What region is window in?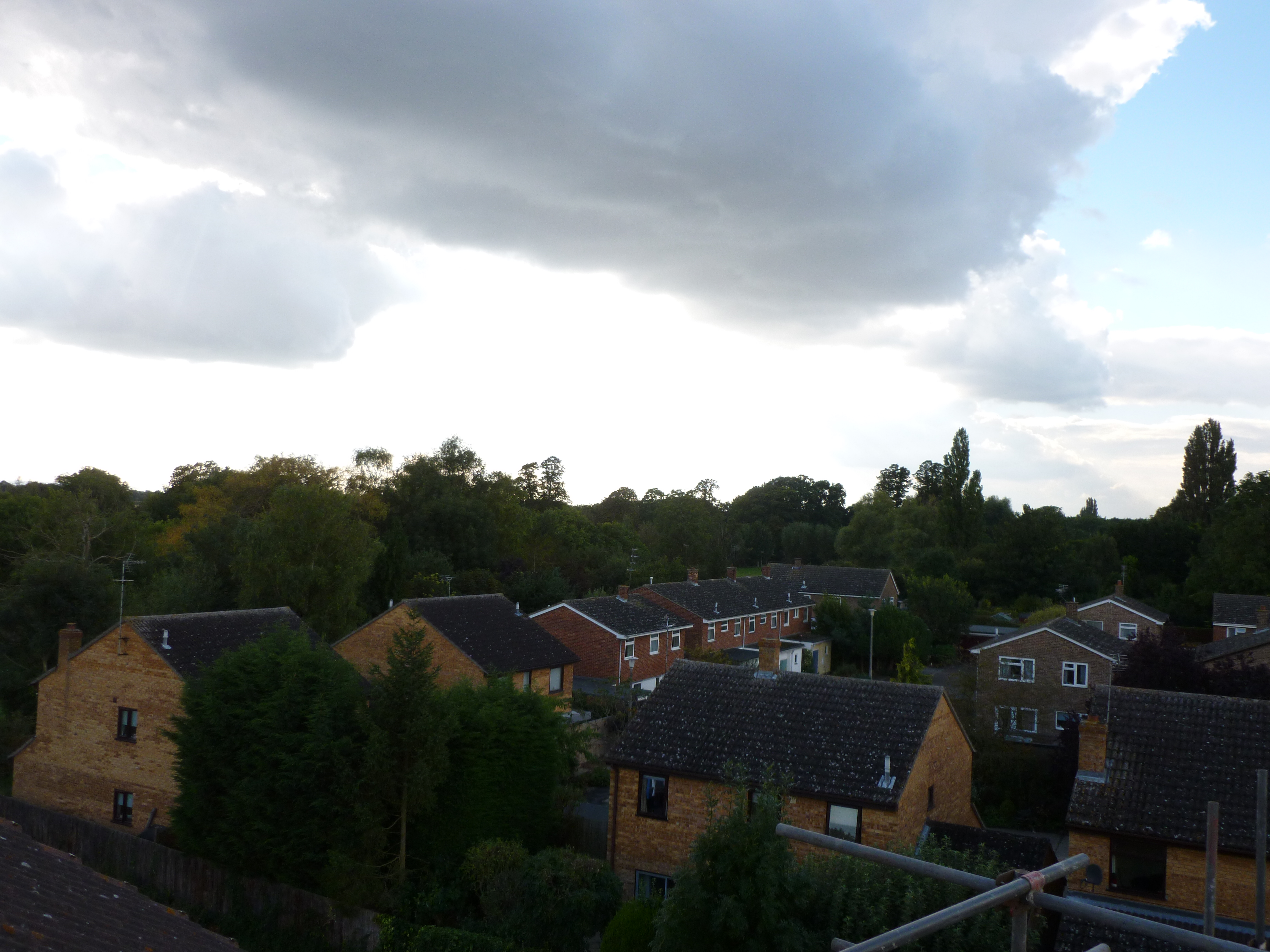
bbox=[213, 170, 216, 174].
